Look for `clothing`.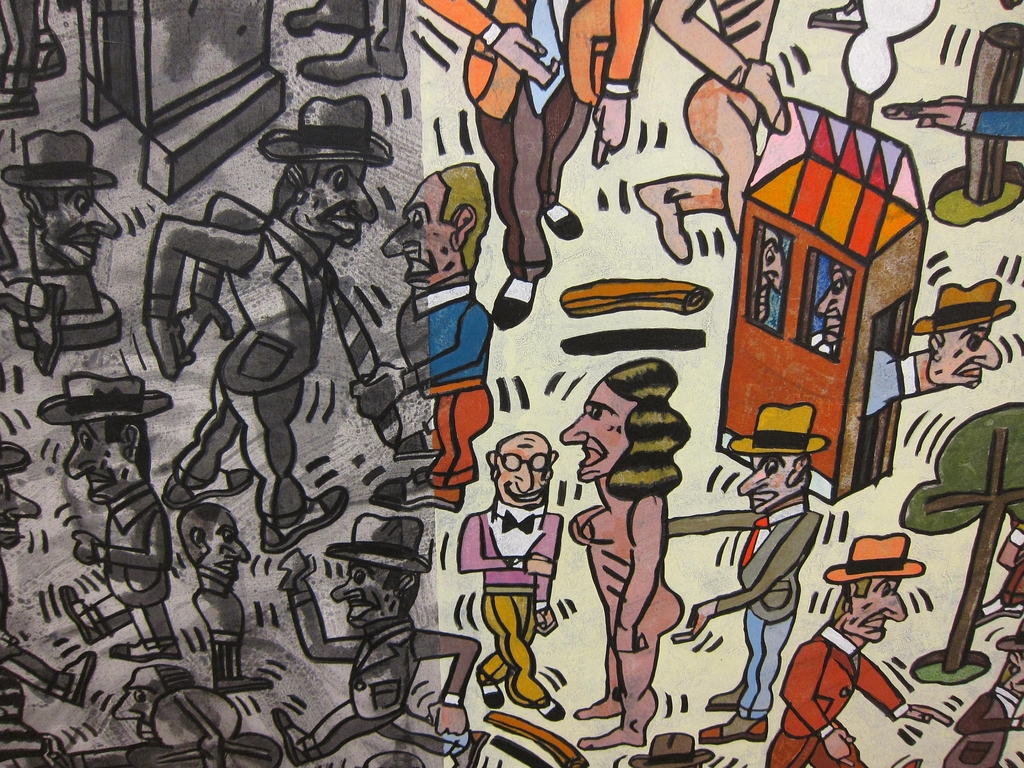
Found: 193,564,244,681.
